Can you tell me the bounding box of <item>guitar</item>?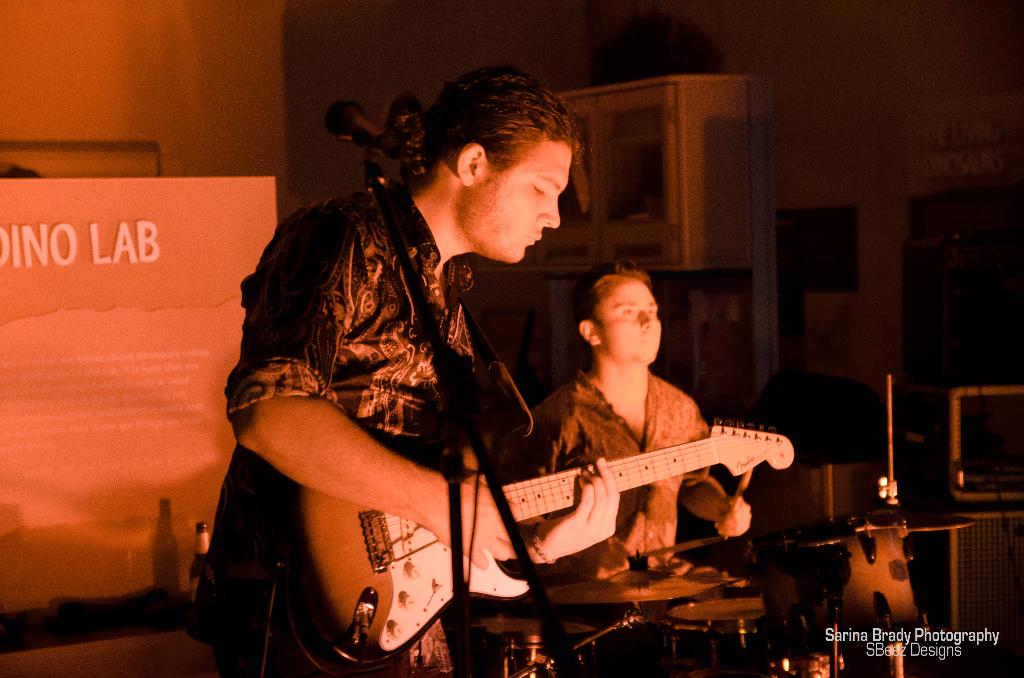
[304, 420, 791, 659].
